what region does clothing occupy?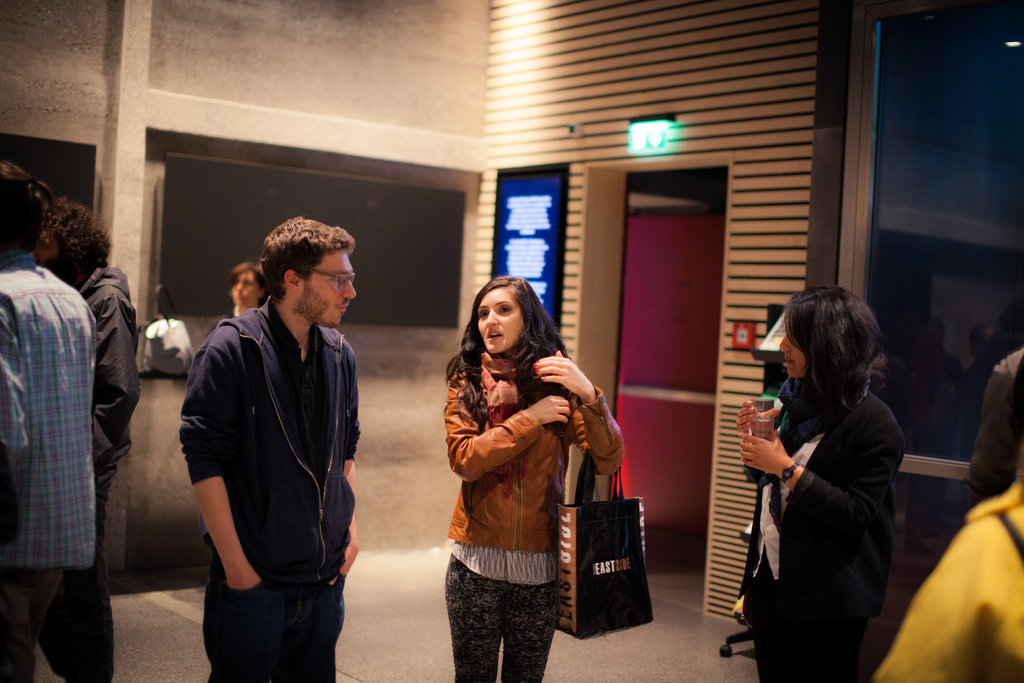
bbox=(195, 579, 339, 682).
